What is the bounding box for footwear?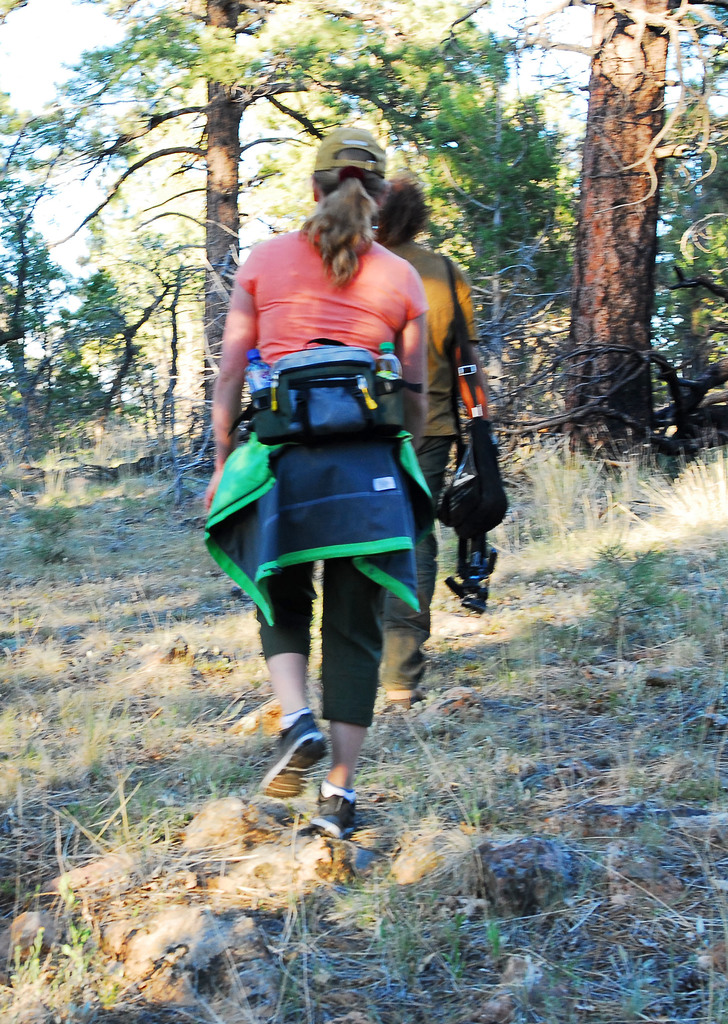
region(377, 678, 425, 704).
